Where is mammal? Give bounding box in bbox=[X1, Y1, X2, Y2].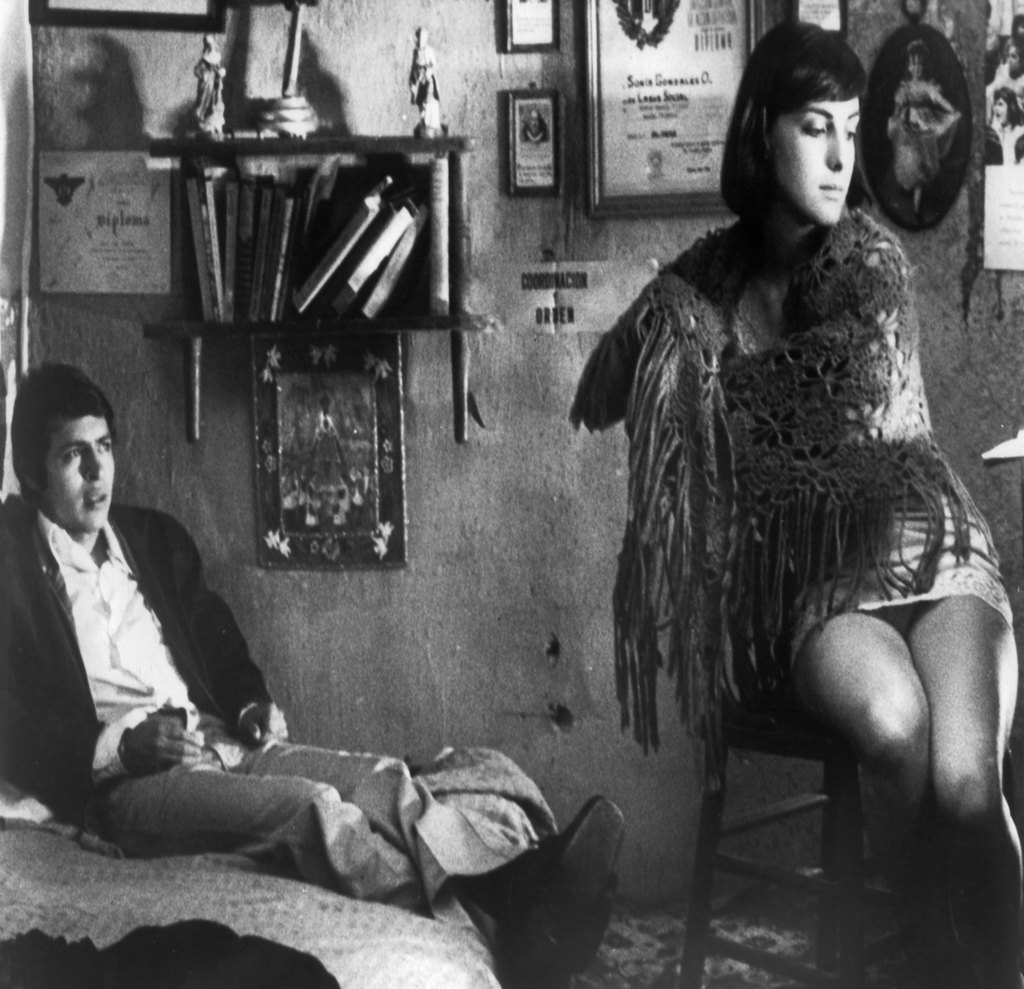
bbox=[567, 20, 1023, 988].
